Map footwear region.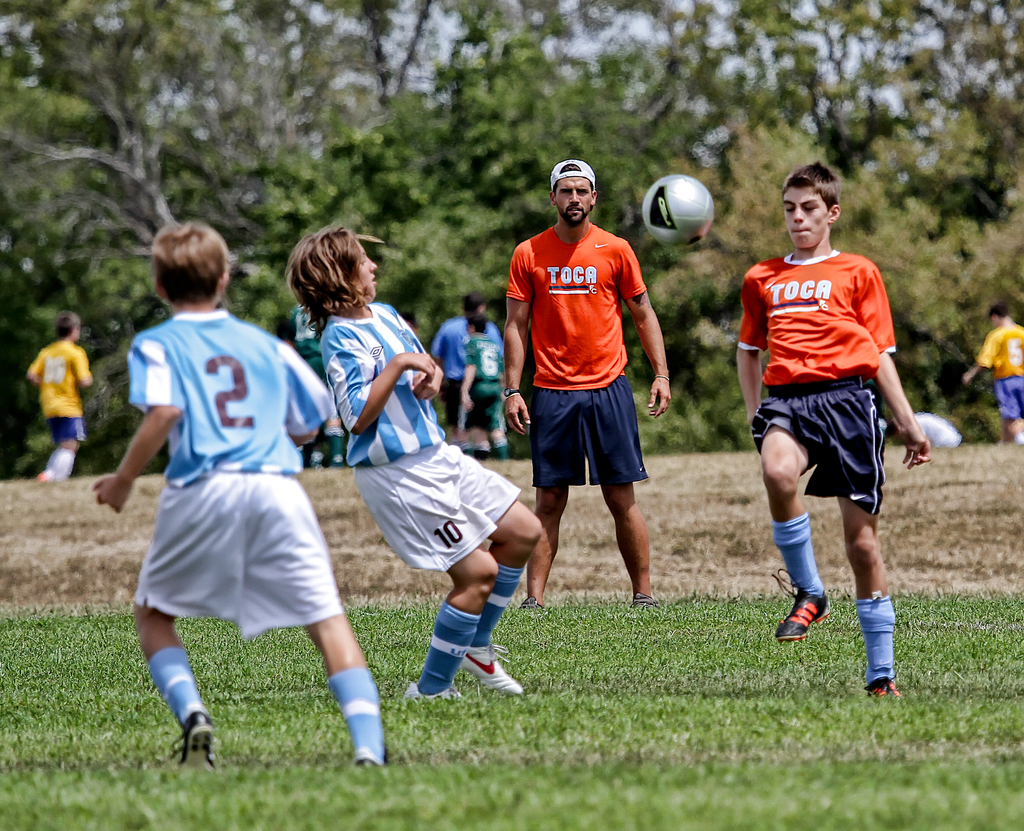
Mapped to bbox=(628, 595, 657, 604).
